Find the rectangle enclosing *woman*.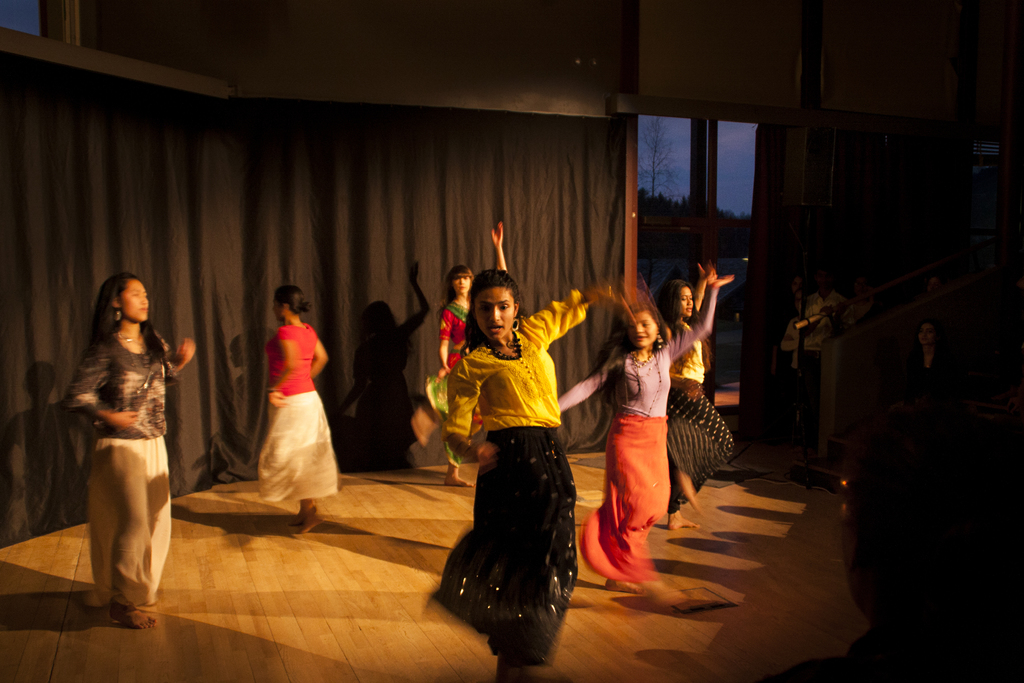
(64,267,198,636).
